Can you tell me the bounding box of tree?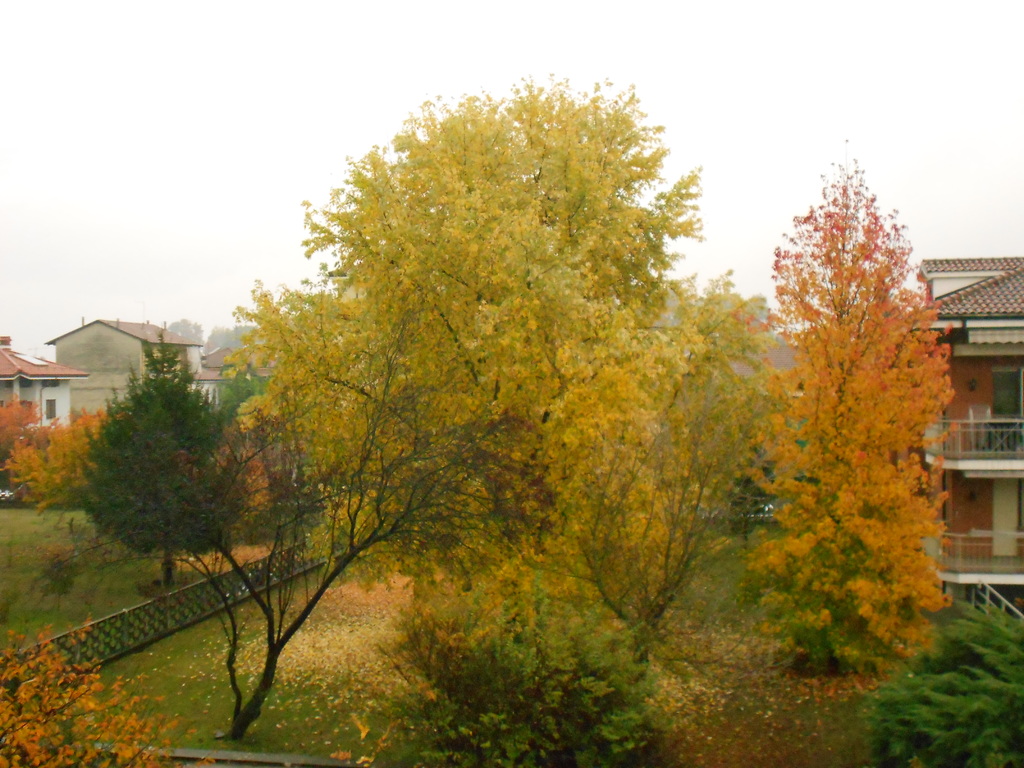
rect(741, 137, 964, 680).
